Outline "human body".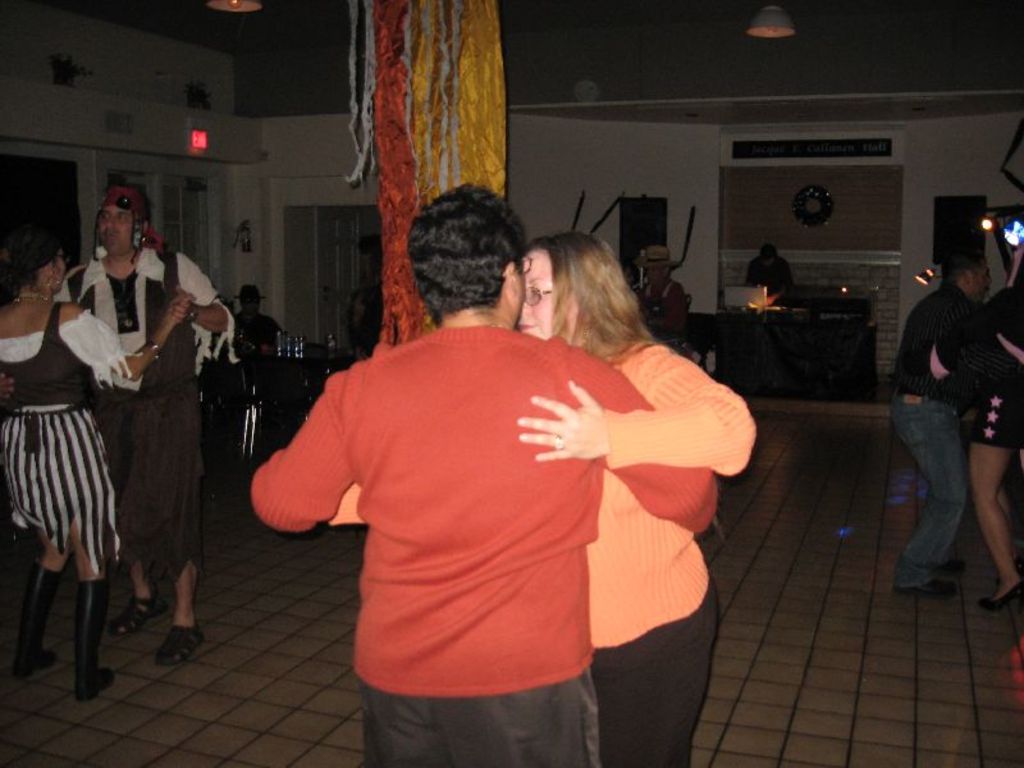
Outline: [742, 247, 788, 308].
